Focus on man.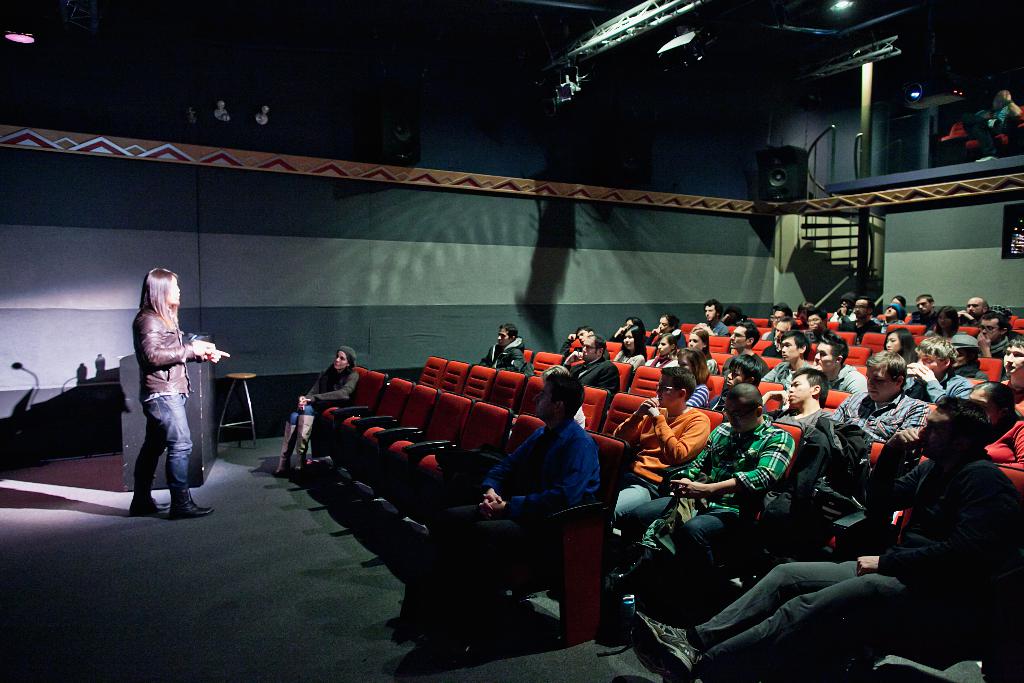
Focused at [478, 321, 527, 372].
